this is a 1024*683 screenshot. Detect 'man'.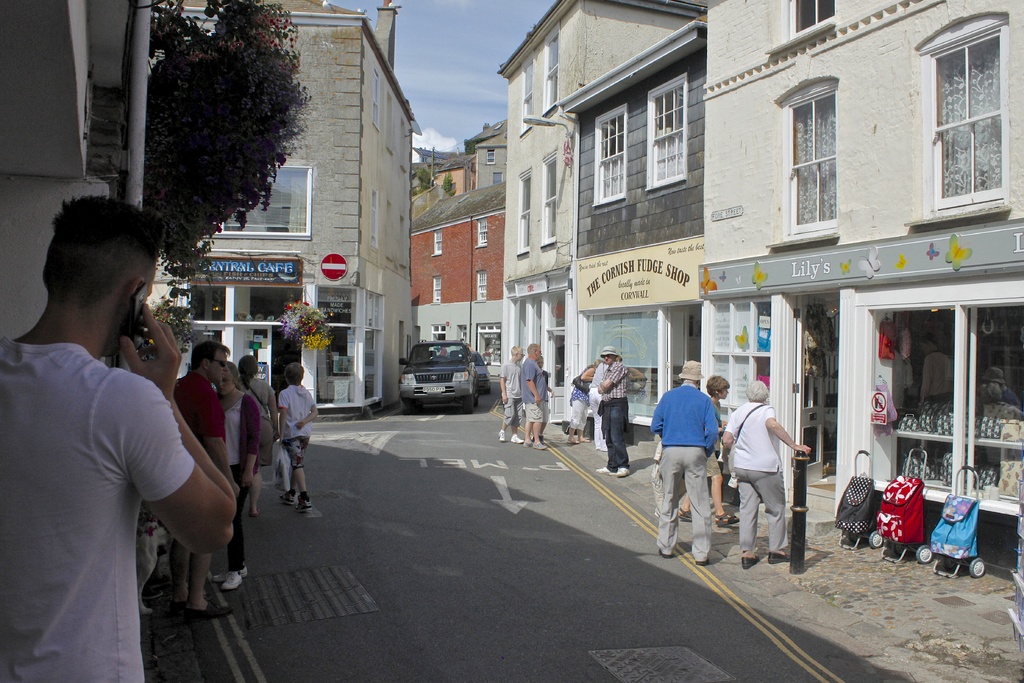
rect(168, 339, 234, 621).
